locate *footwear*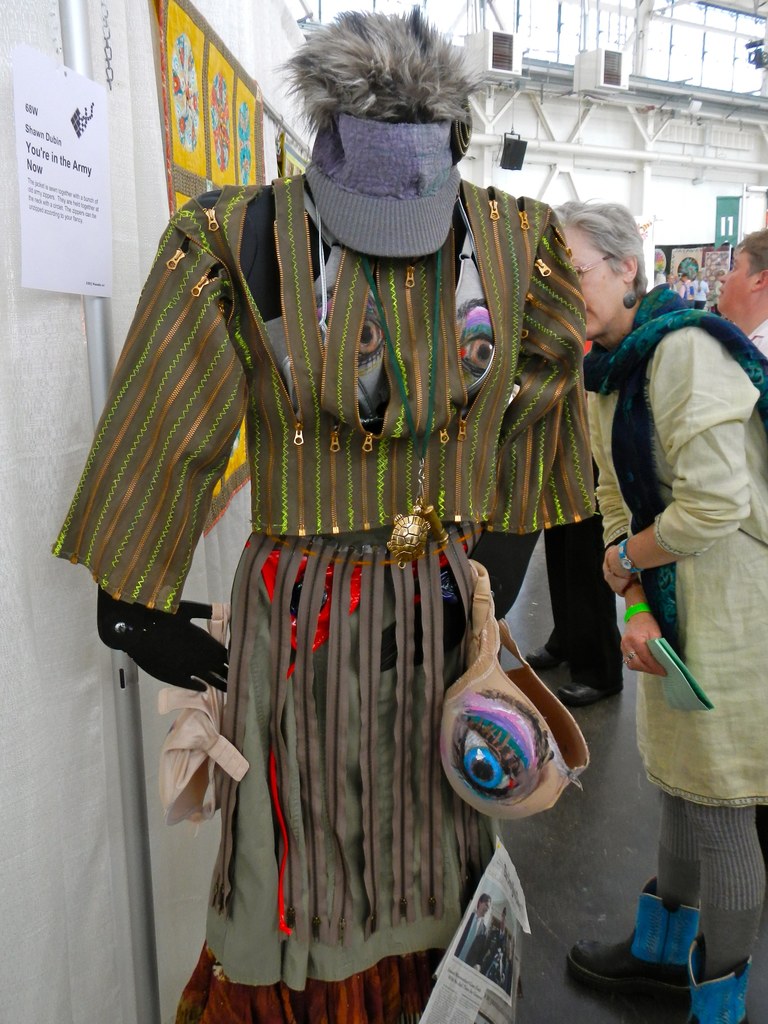
BBox(522, 645, 561, 669)
